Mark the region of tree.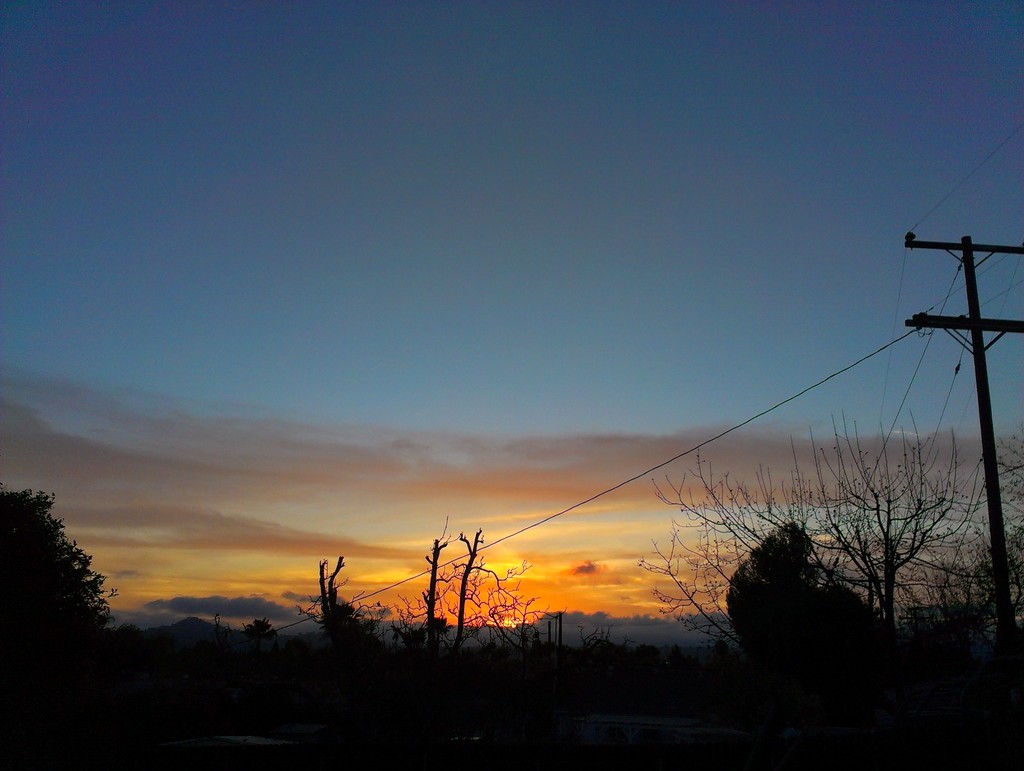
Region: [641, 405, 997, 643].
